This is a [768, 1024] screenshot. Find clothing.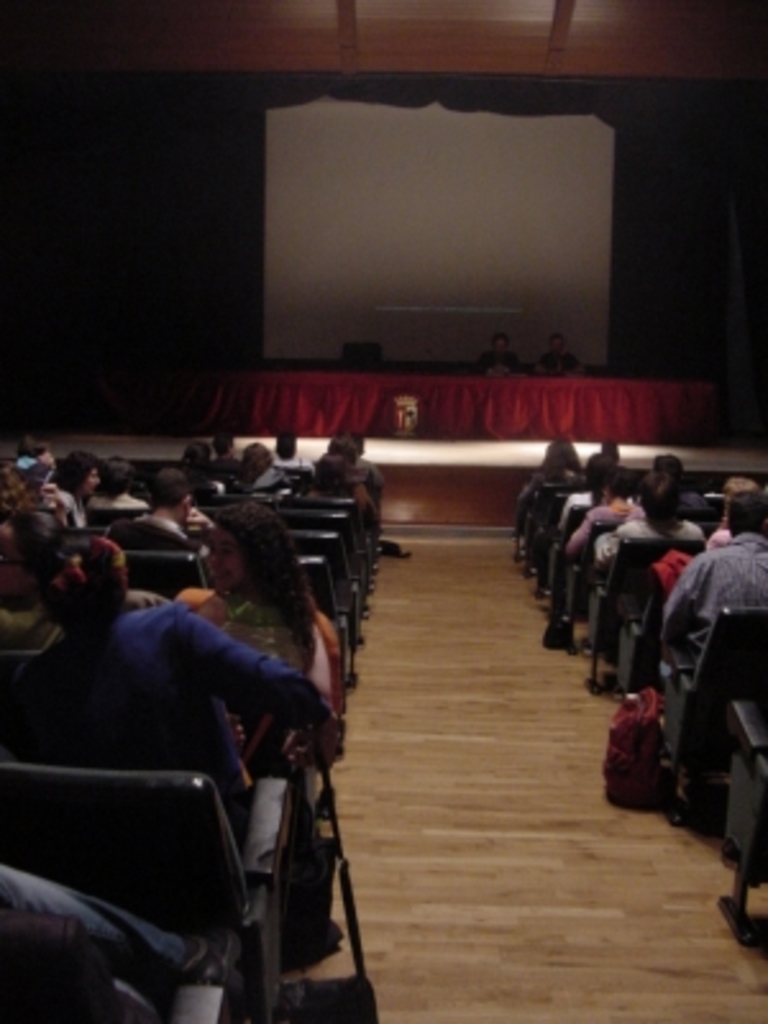
Bounding box: box=[5, 425, 387, 512].
